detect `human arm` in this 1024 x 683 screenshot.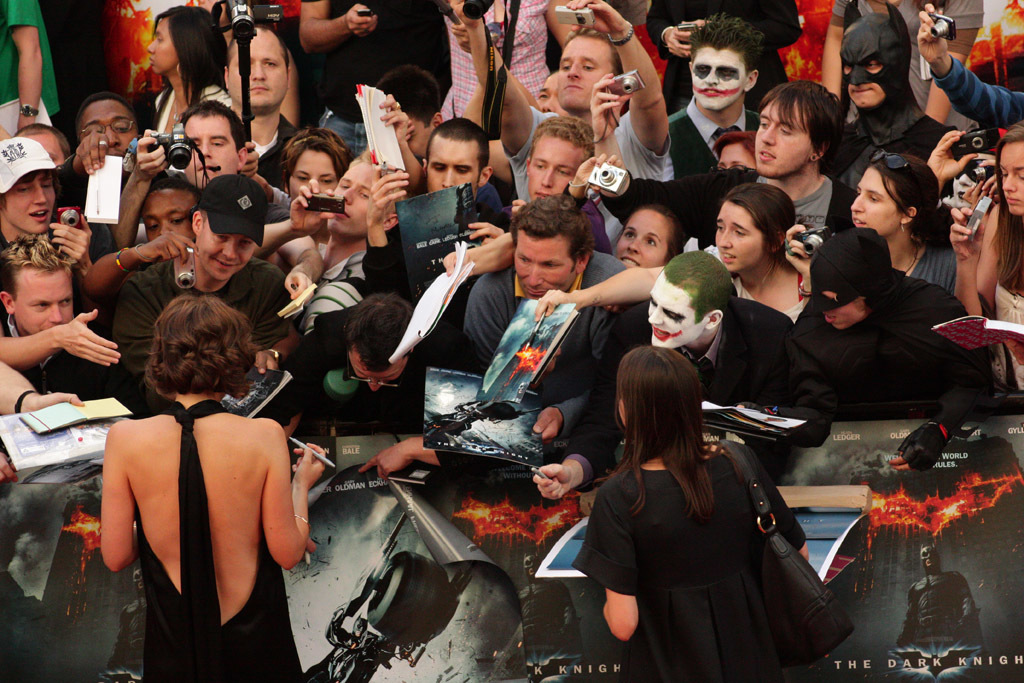
Detection: 352, 161, 408, 311.
